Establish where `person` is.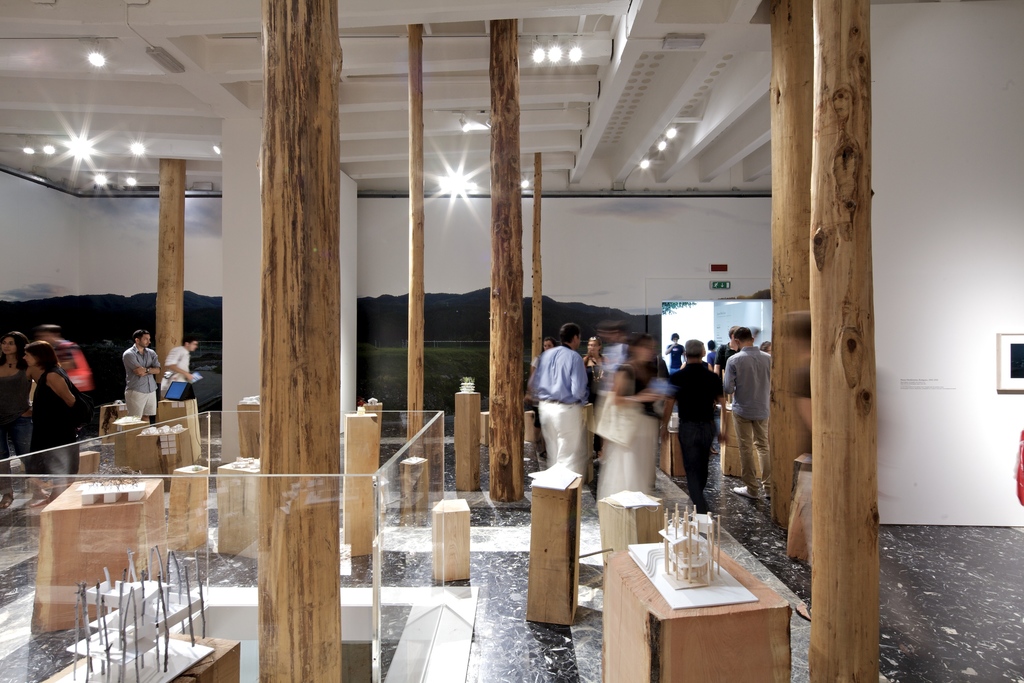
Established at <box>23,342,81,477</box>.
